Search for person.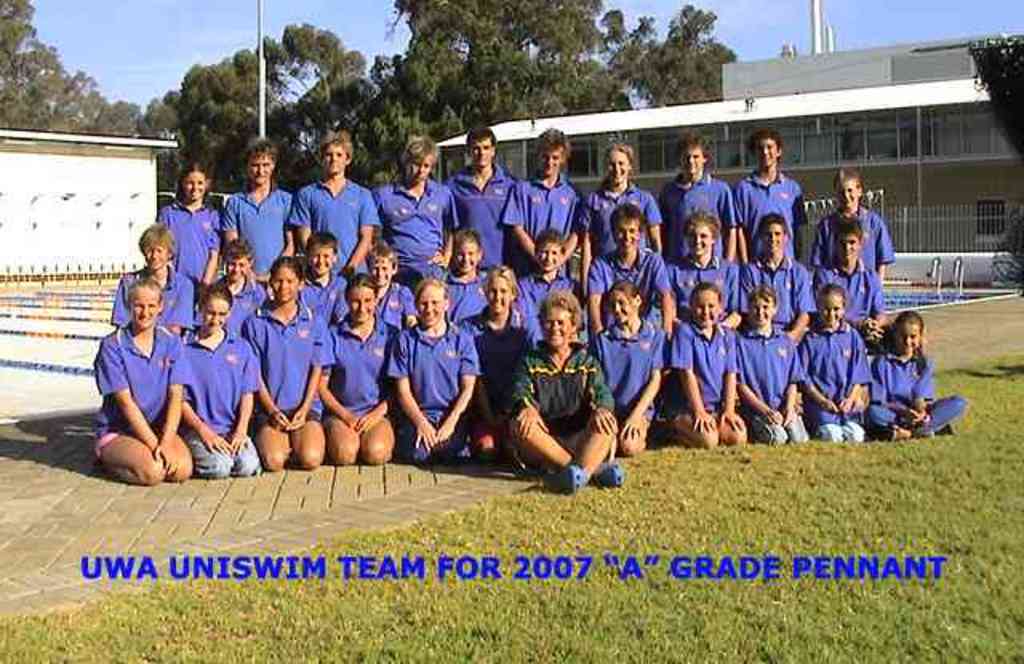
Found at 115, 222, 197, 334.
